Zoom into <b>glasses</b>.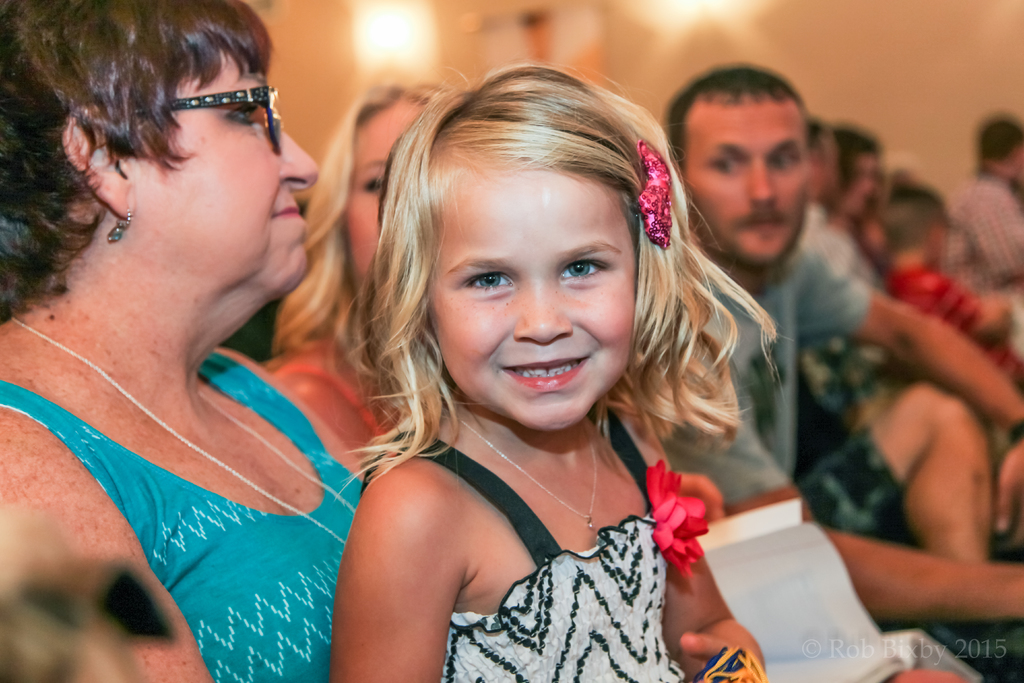
Zoom target: 157/75/289/135.
